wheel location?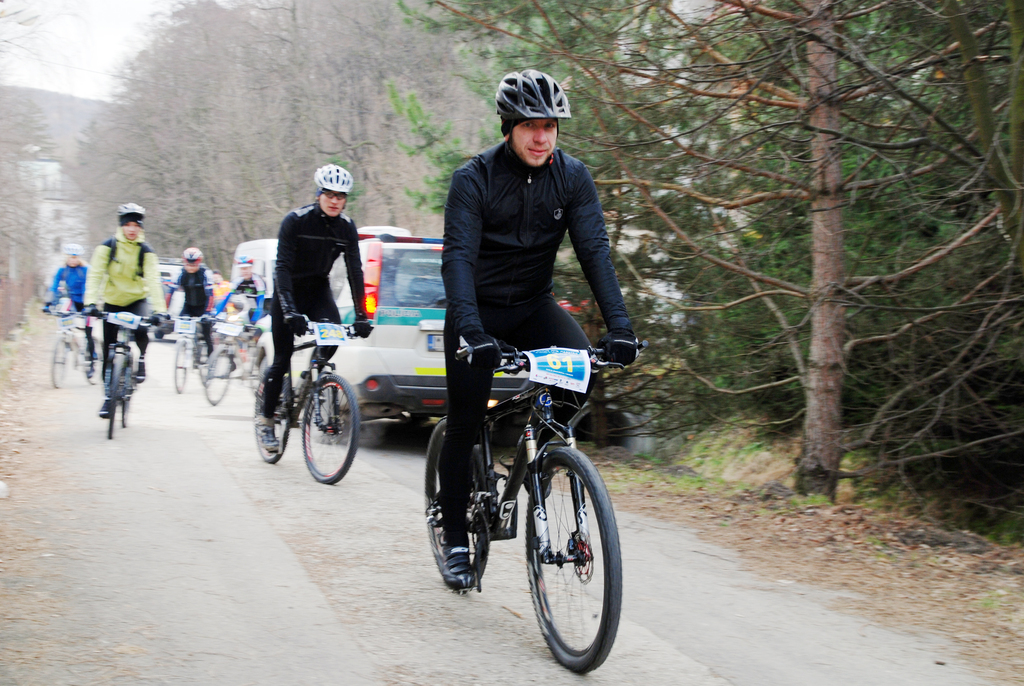
bbox=(303, 374, 360, 484)
